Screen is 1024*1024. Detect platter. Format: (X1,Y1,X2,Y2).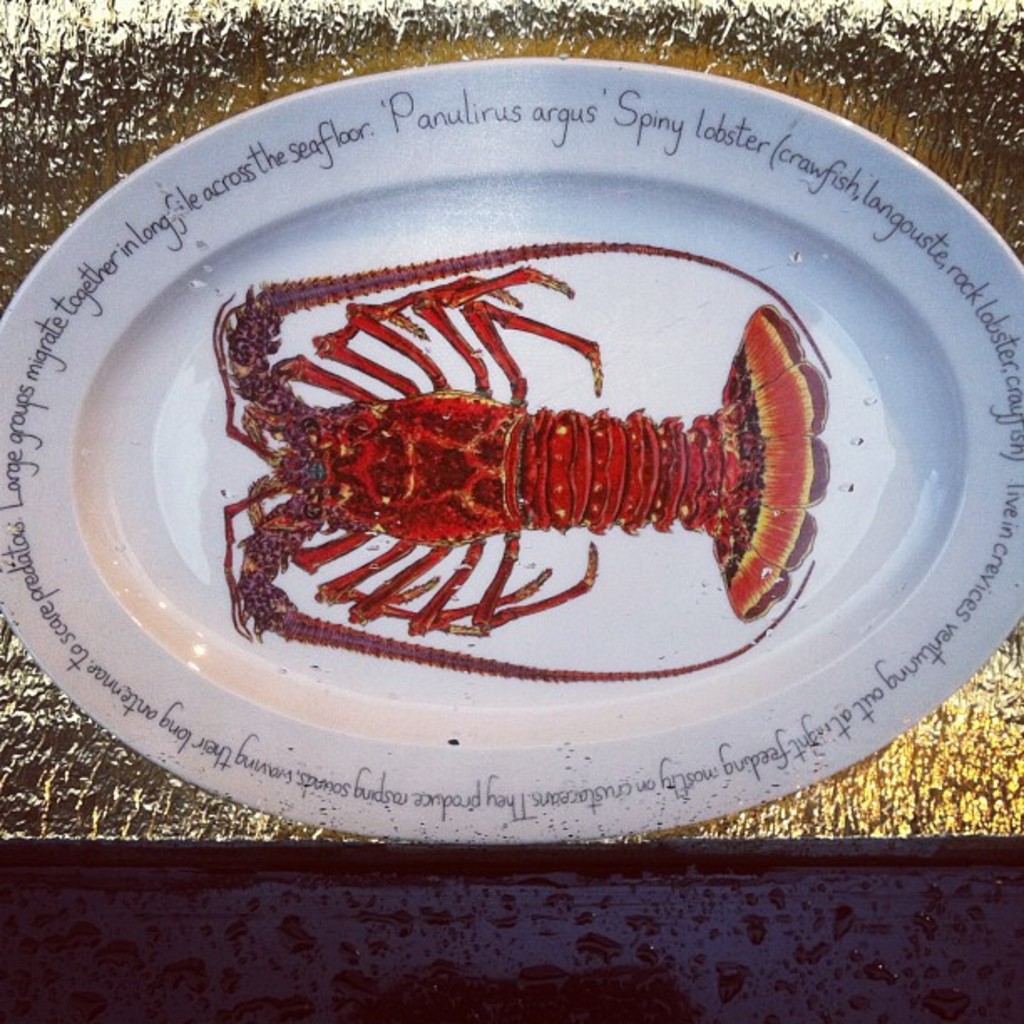
(0,42,1022,858).
